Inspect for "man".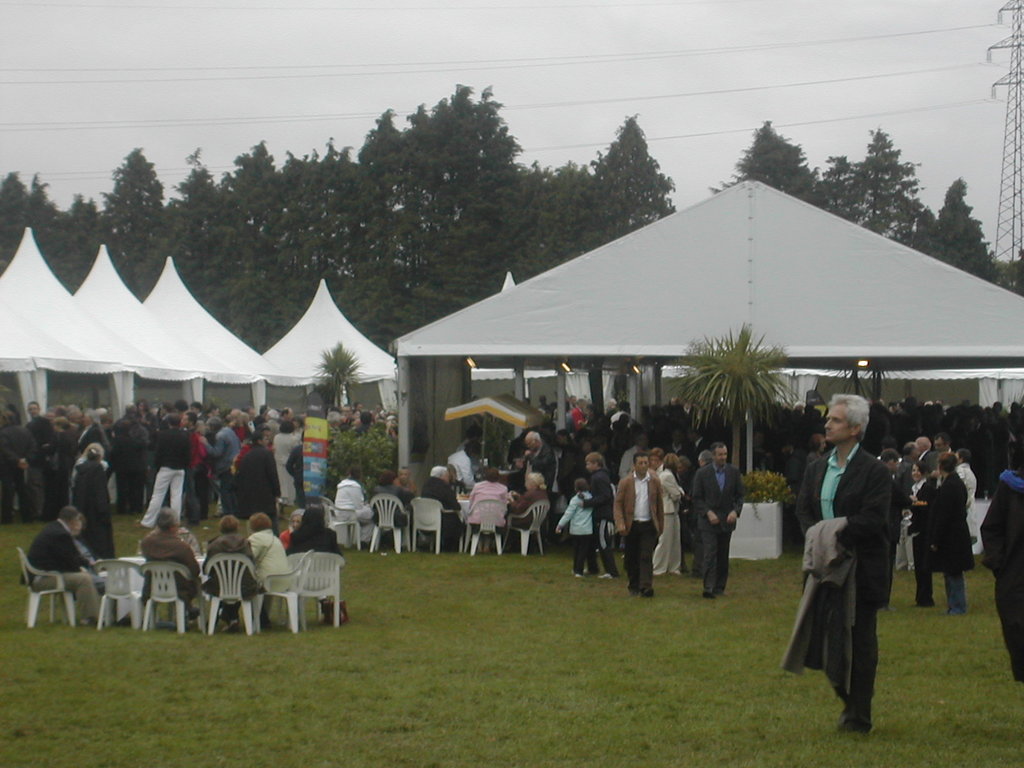
Inspection: x1=613 y1=452 x2=665 y2=600.
